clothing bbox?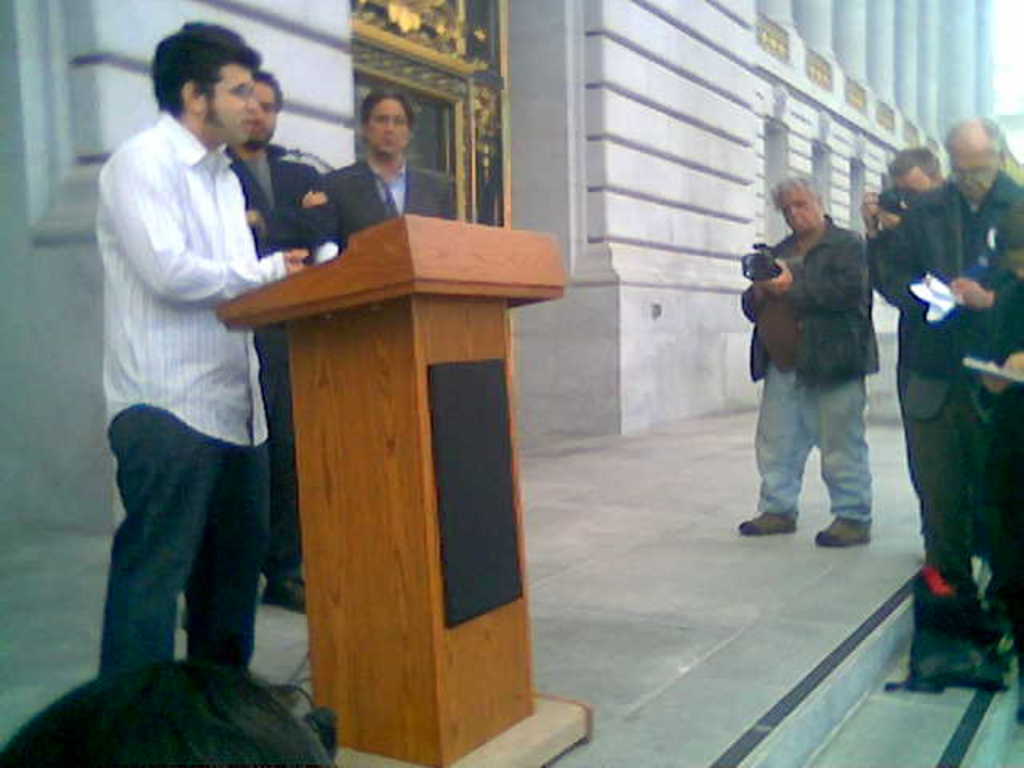
(94, 110, 296, 680)
